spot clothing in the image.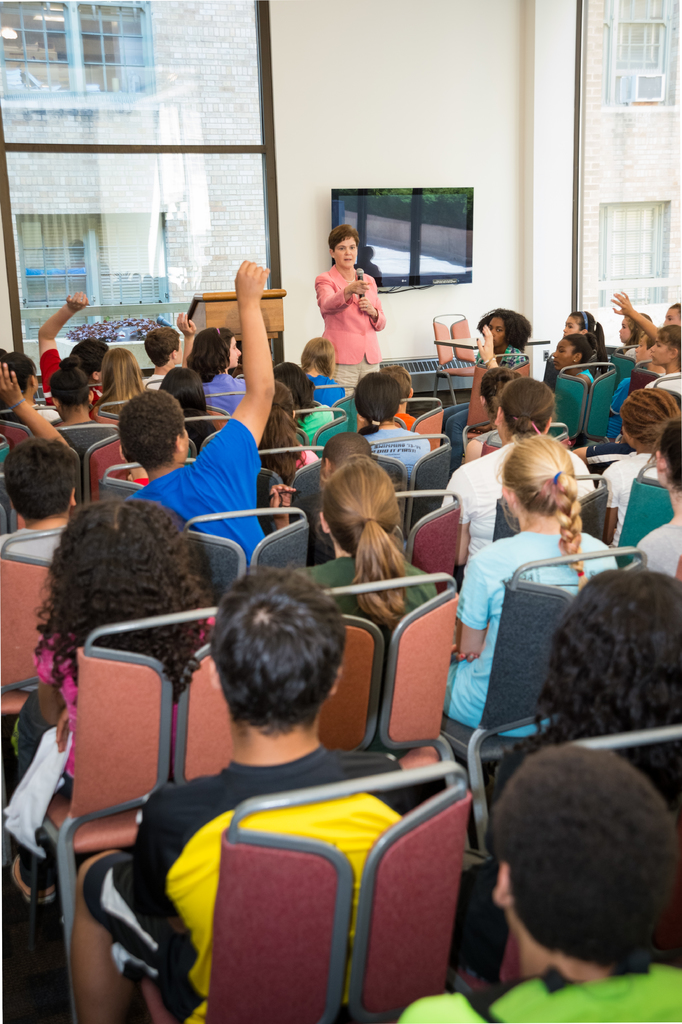
clothing found at {"x1": 131, "y1": 433, "x2": 260, "y2": 554}.
